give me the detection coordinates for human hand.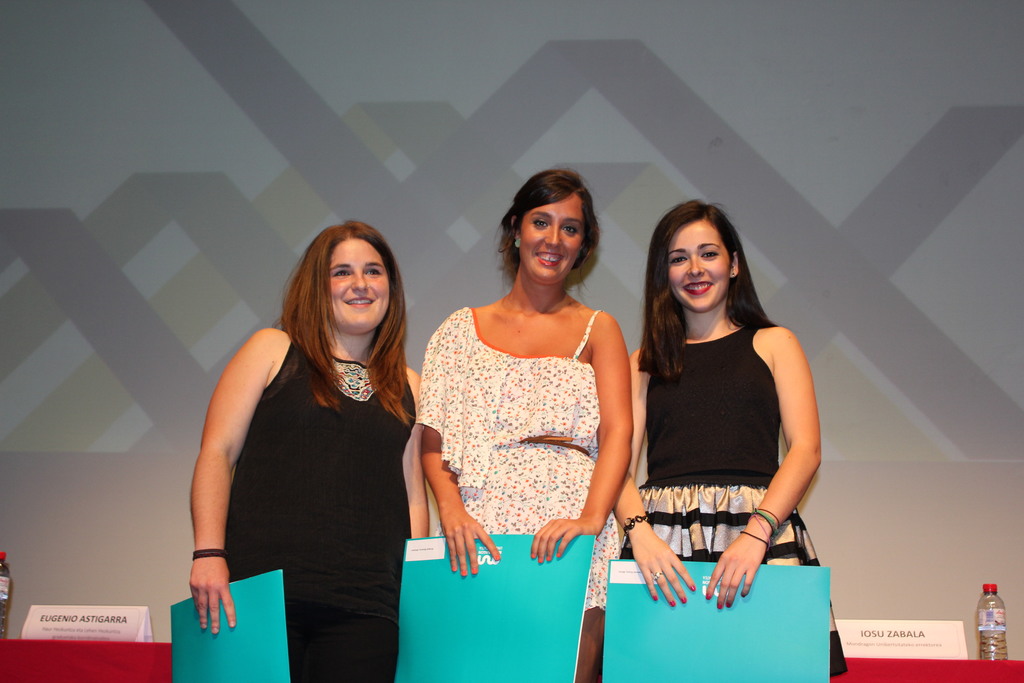
[left=625, top=520, right=698, bottom=609].
